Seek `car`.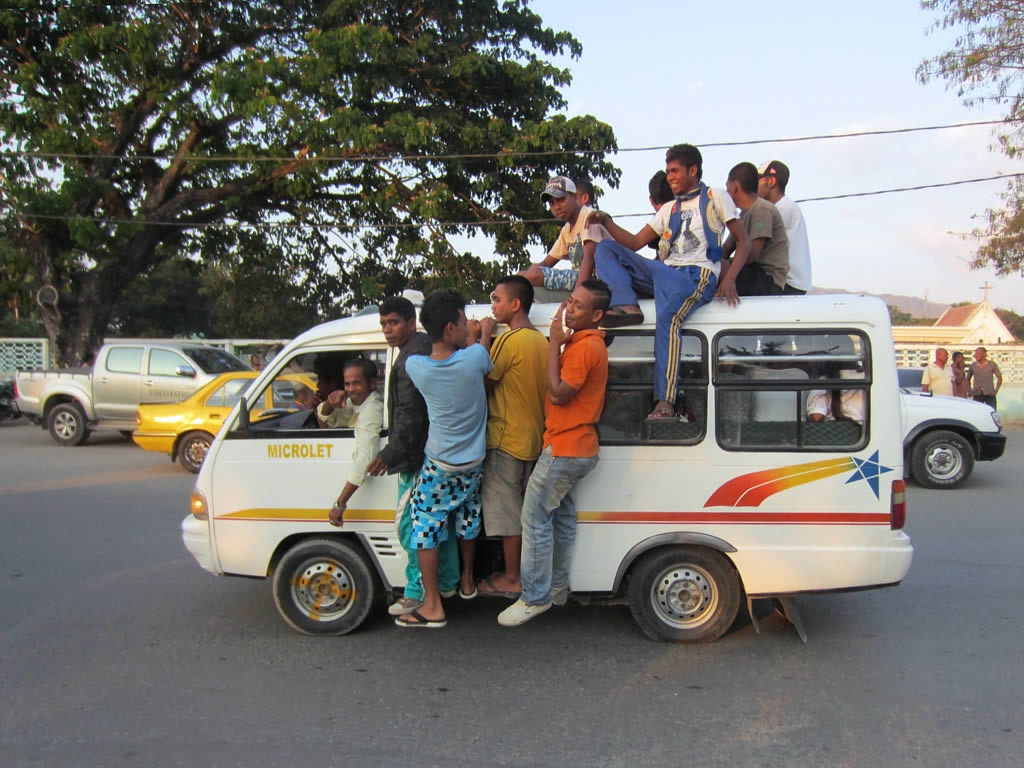
detection(19, 336, 239, 444).
